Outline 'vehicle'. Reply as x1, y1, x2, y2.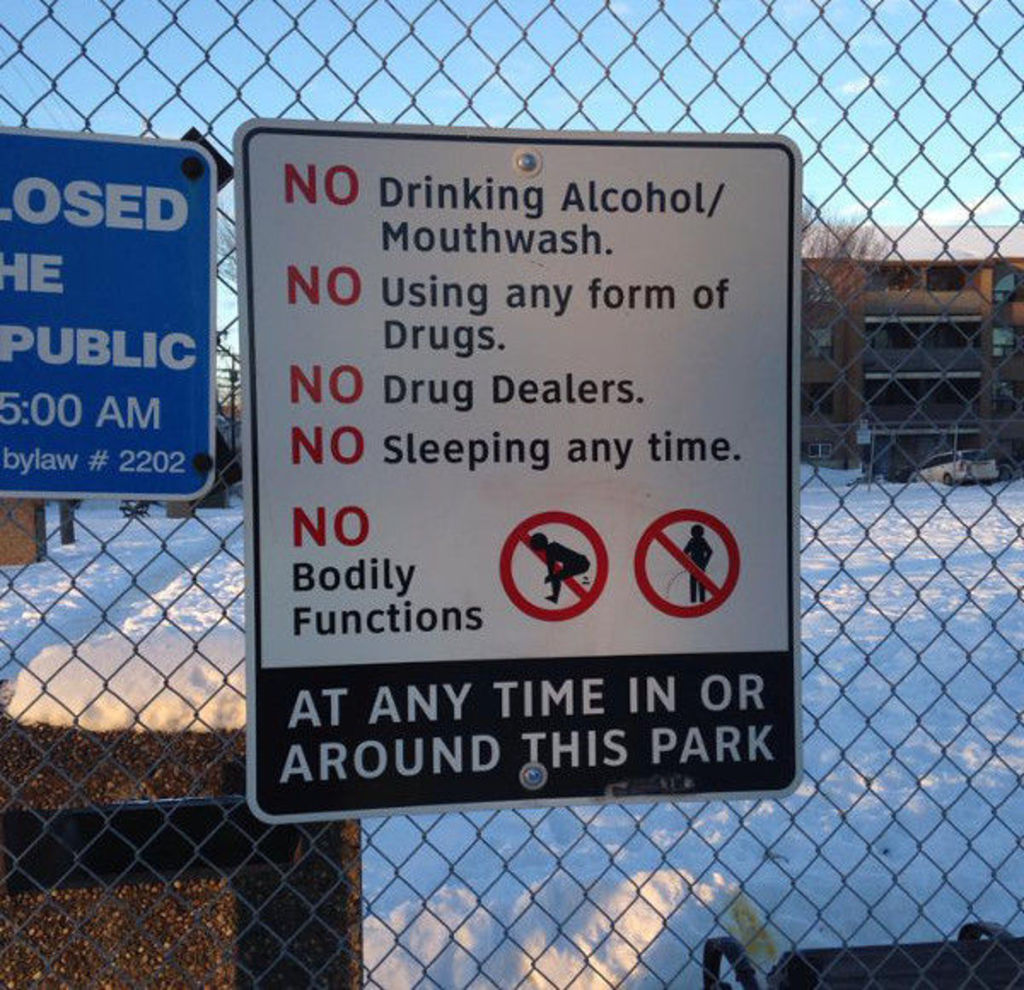
908, 444, 998, 490.
